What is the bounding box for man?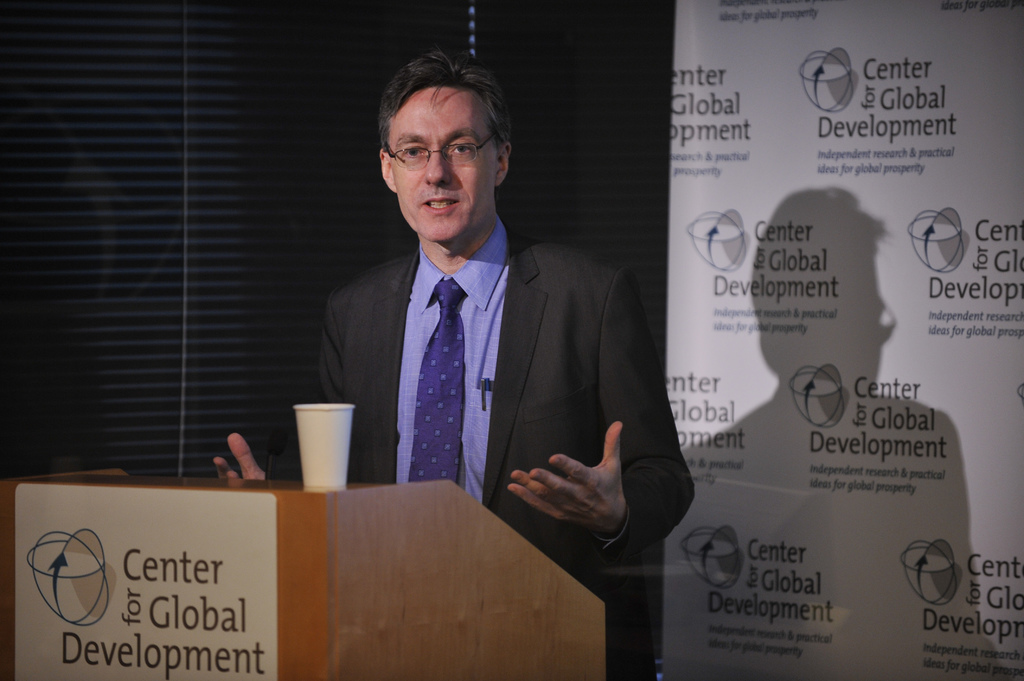
pyautogui.locateOnScreen(209, 49, 698, 585).
